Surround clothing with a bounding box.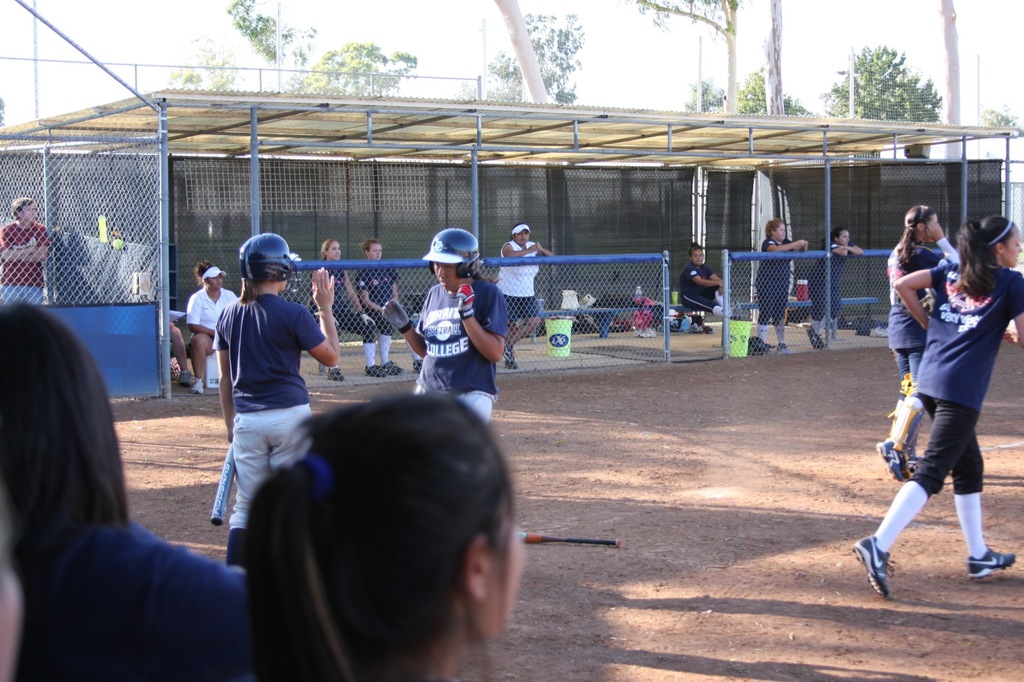
<box>186,289,238,356</box>.
